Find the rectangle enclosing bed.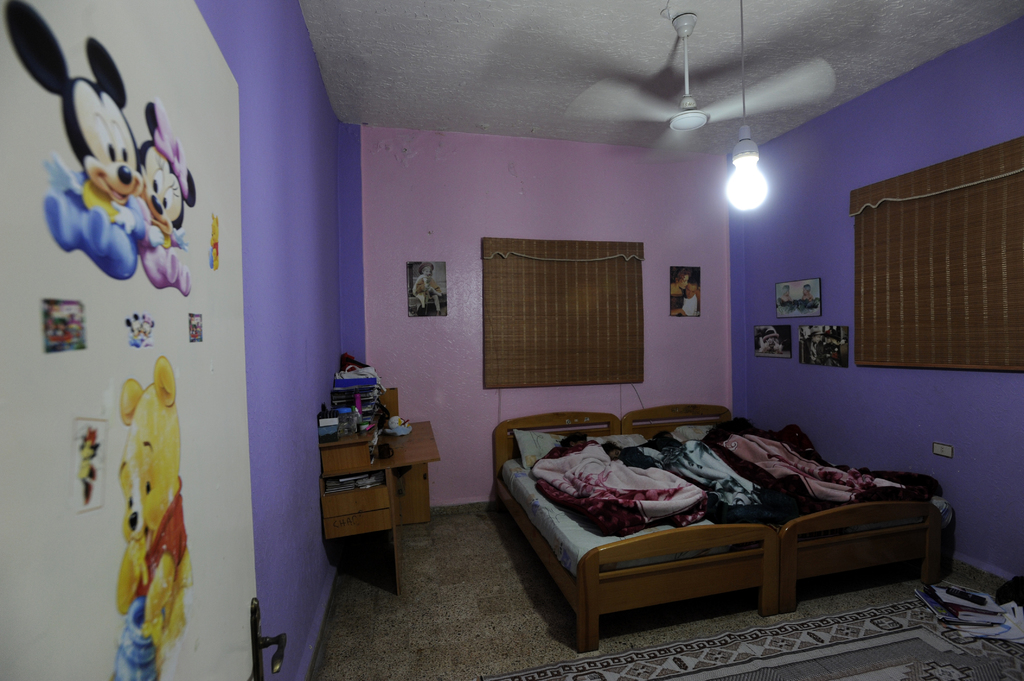
bbox=(623, 410, 959, 612).
